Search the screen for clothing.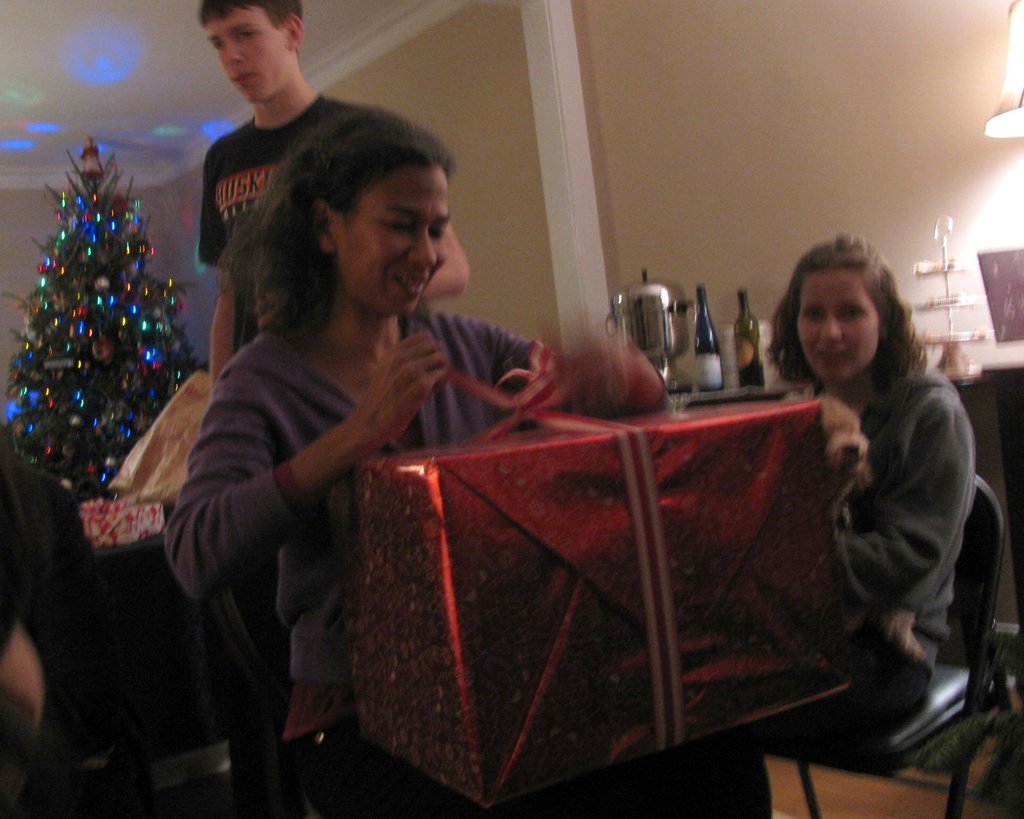
Found at (left=201, top=91, right=357, bottom=356).
